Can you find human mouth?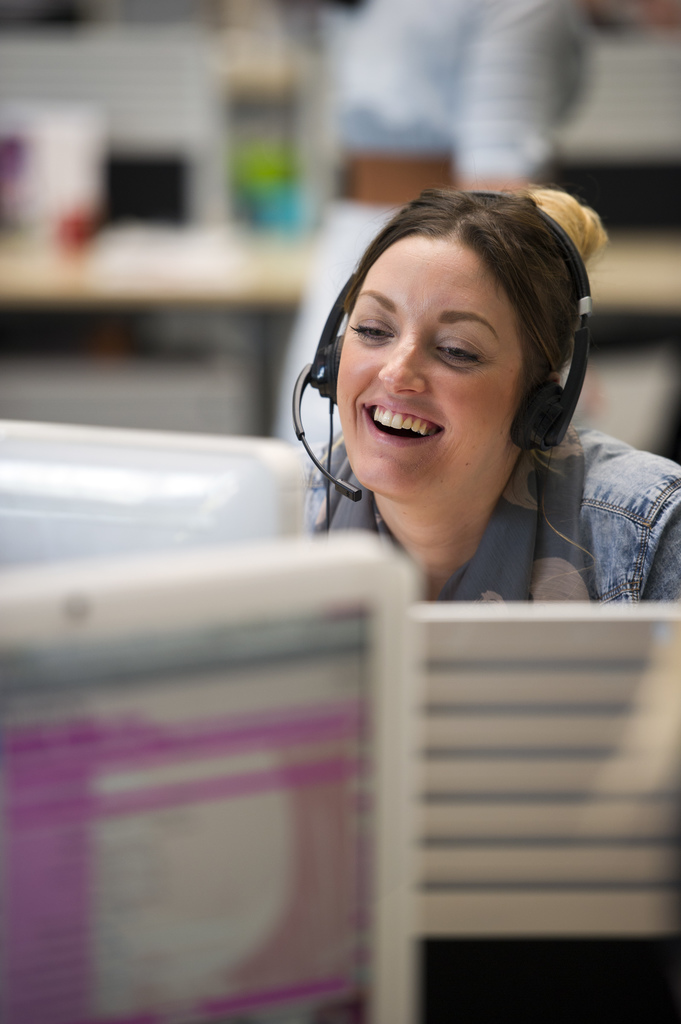
Yes, bounding box: rect(357, 396, 446, 446).
